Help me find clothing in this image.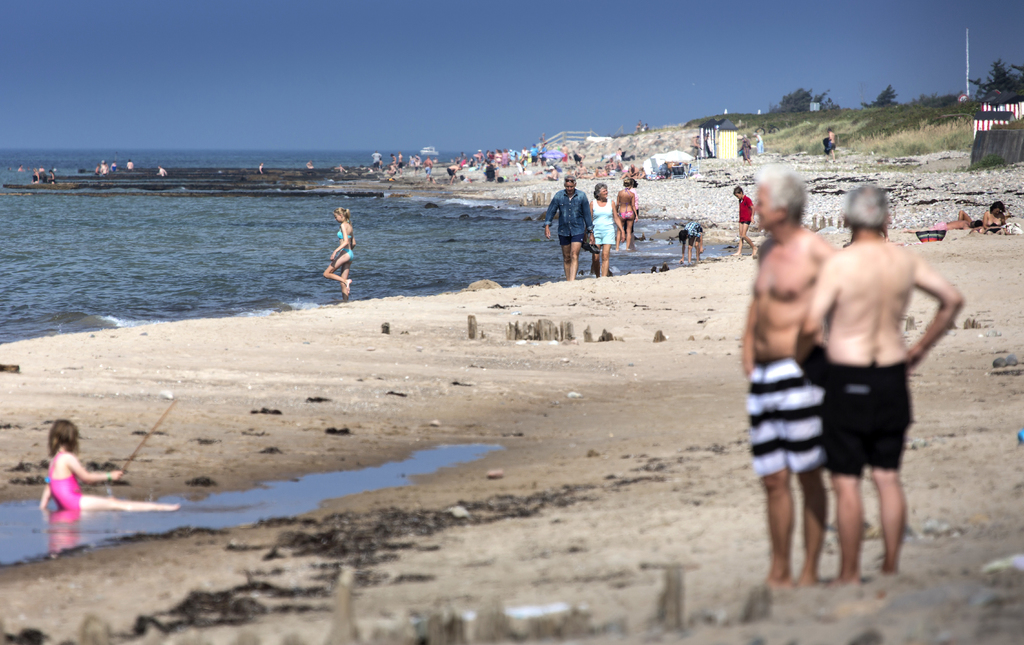
Found it: x1=126 y1=166 x2=131 y2=173.
